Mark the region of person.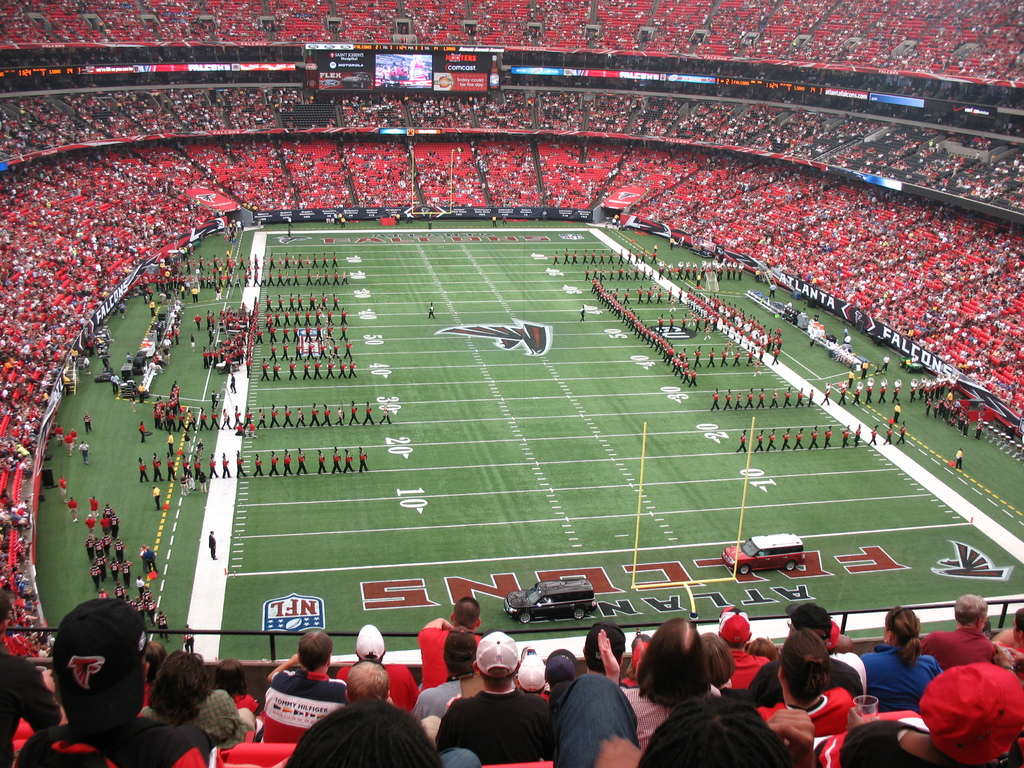
Region: {"x1": 734, "y1": 392, "x2": 739, "y2": 415}.
